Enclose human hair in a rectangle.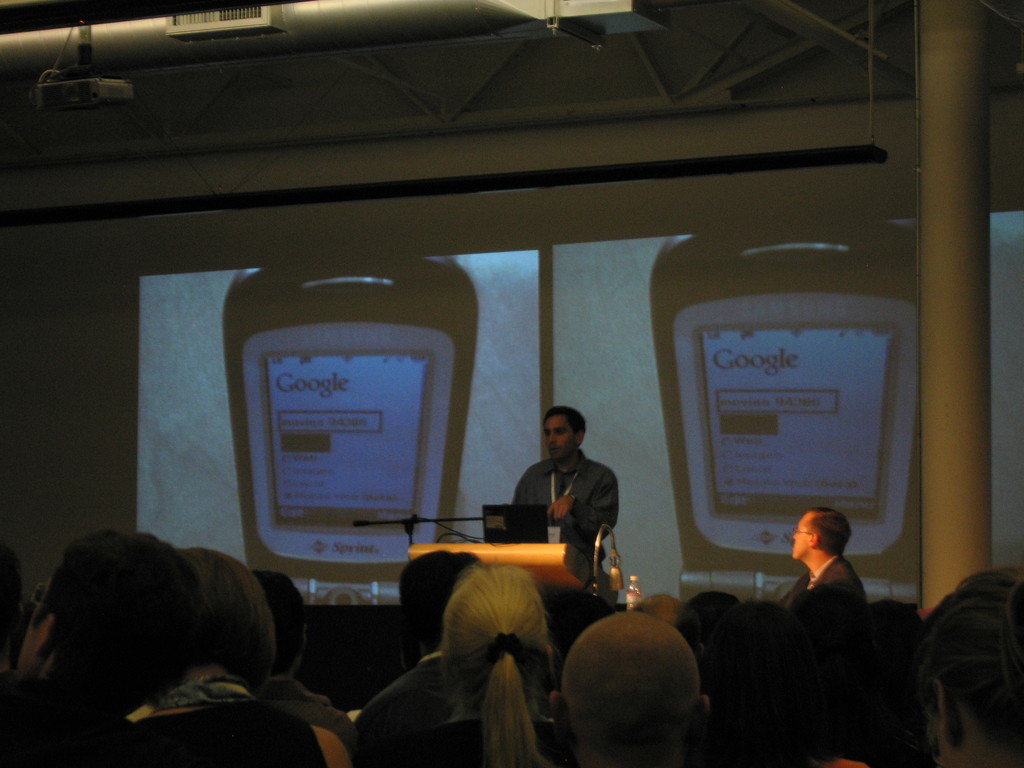
(x1=245, y1=566, x2=308, y2=676).
